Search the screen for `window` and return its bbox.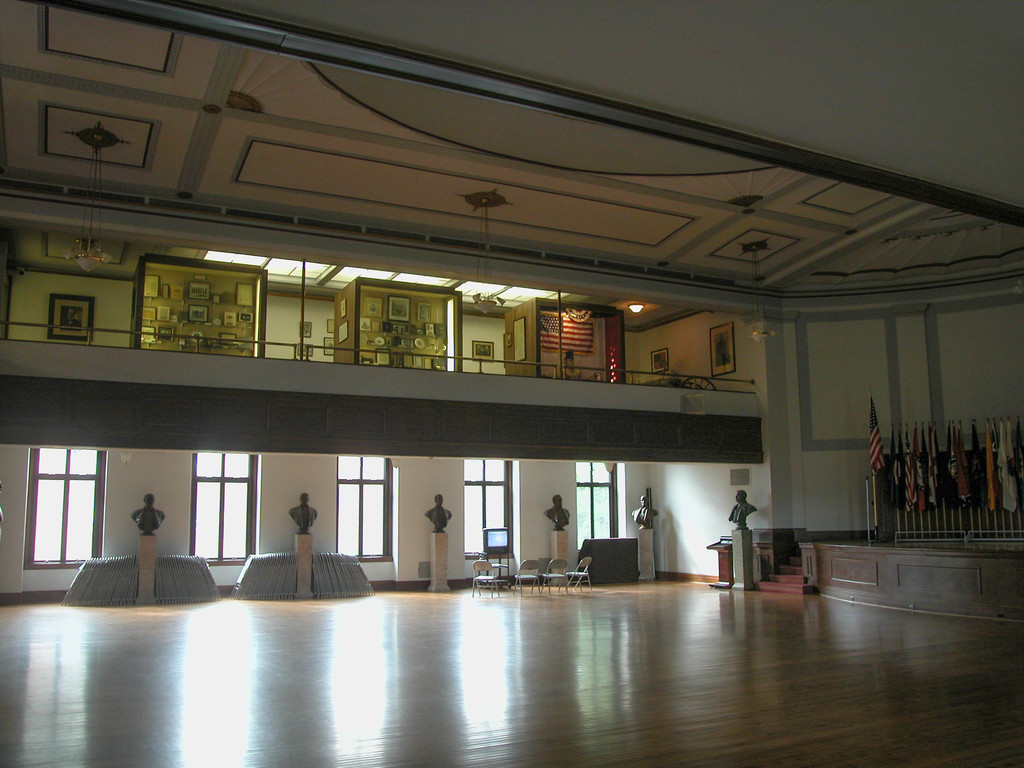
Found: [334, 451, 394, 562].
